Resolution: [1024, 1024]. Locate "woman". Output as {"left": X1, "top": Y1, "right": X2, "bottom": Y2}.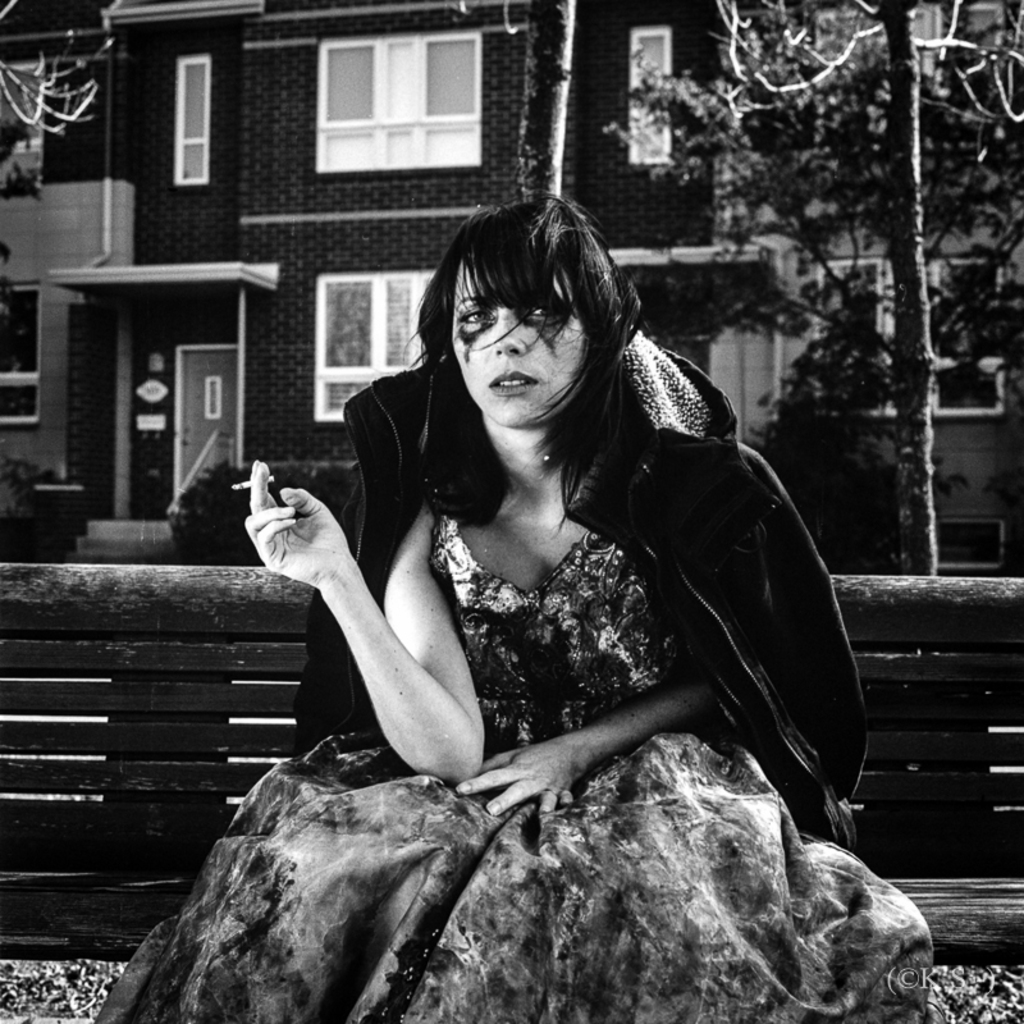
{"left": 207, "top": 179, "right": 896, "bottom": 1007}.
